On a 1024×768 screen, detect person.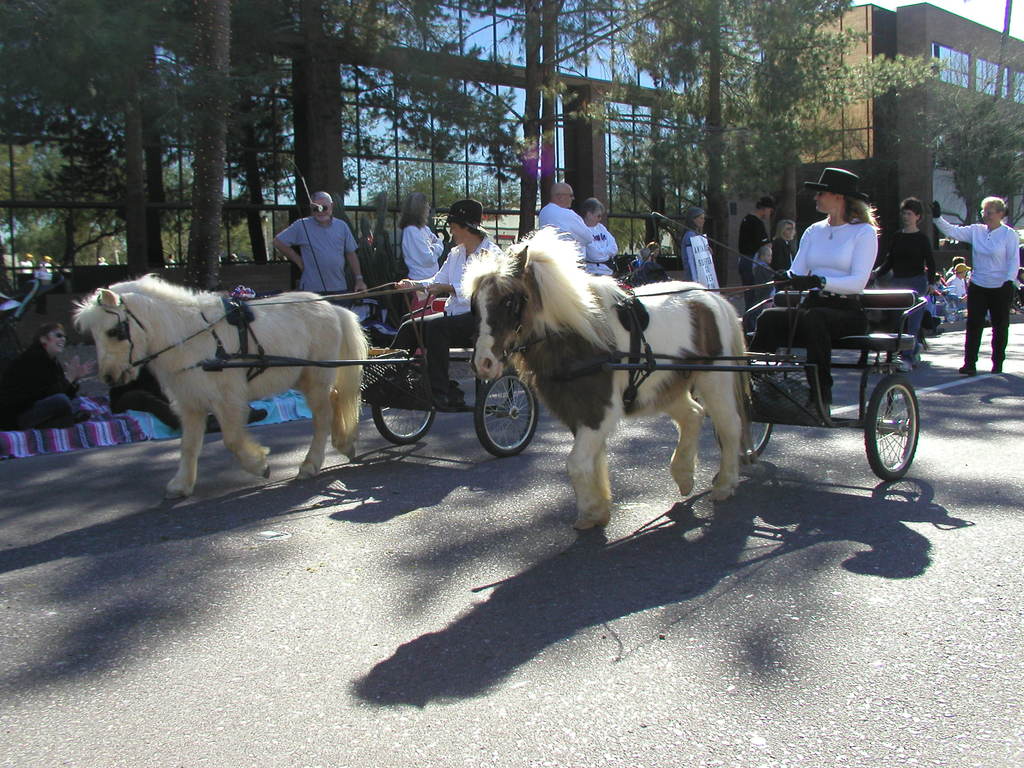
bbox=(938, 264, 965, 319).
